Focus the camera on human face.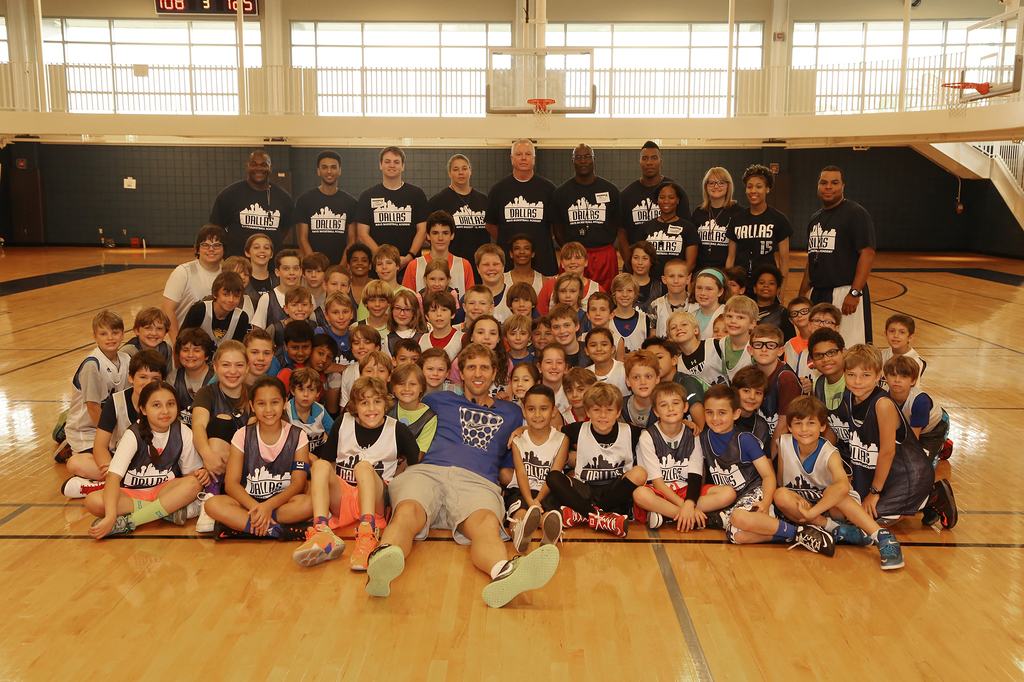
Focus region: 175:345:206:367.
